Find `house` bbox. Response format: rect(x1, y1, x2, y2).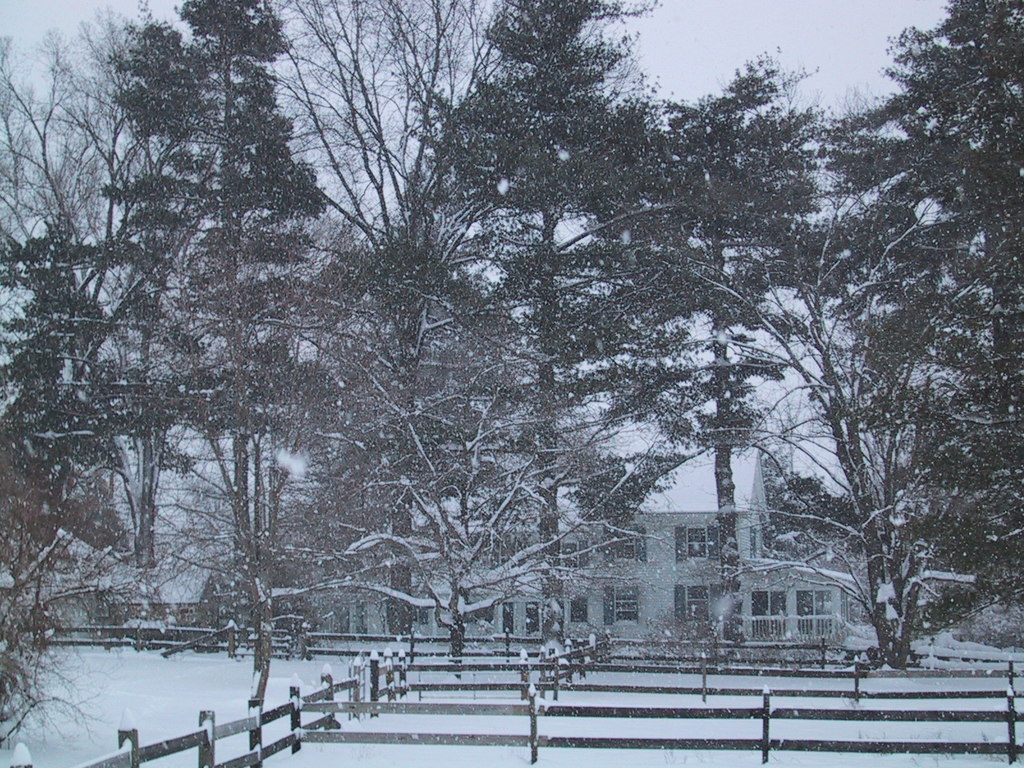
rect(100, 567, 218, 645).
